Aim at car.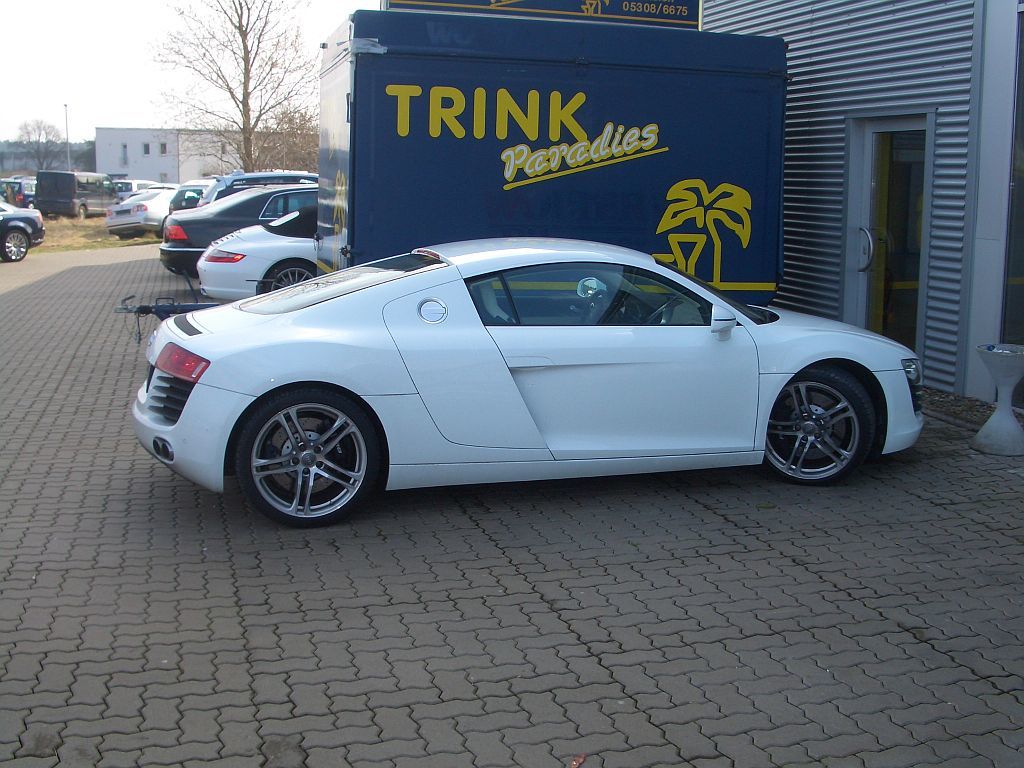
Aimed at Rect(194, 204, 319, 305).
